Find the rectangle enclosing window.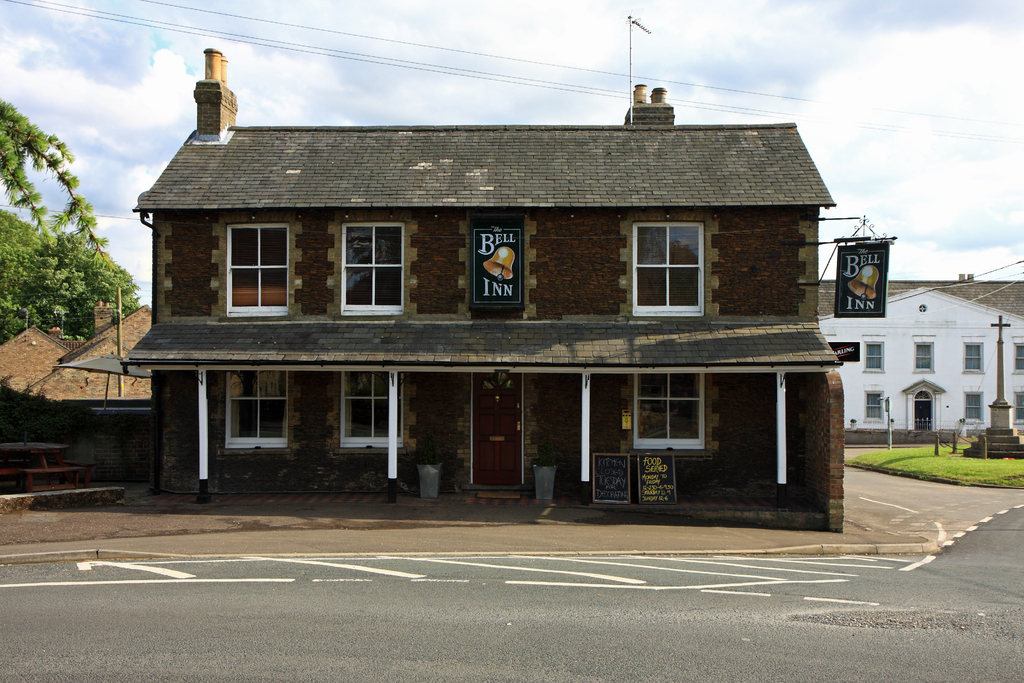
crop(632, 203, 719, 315).
